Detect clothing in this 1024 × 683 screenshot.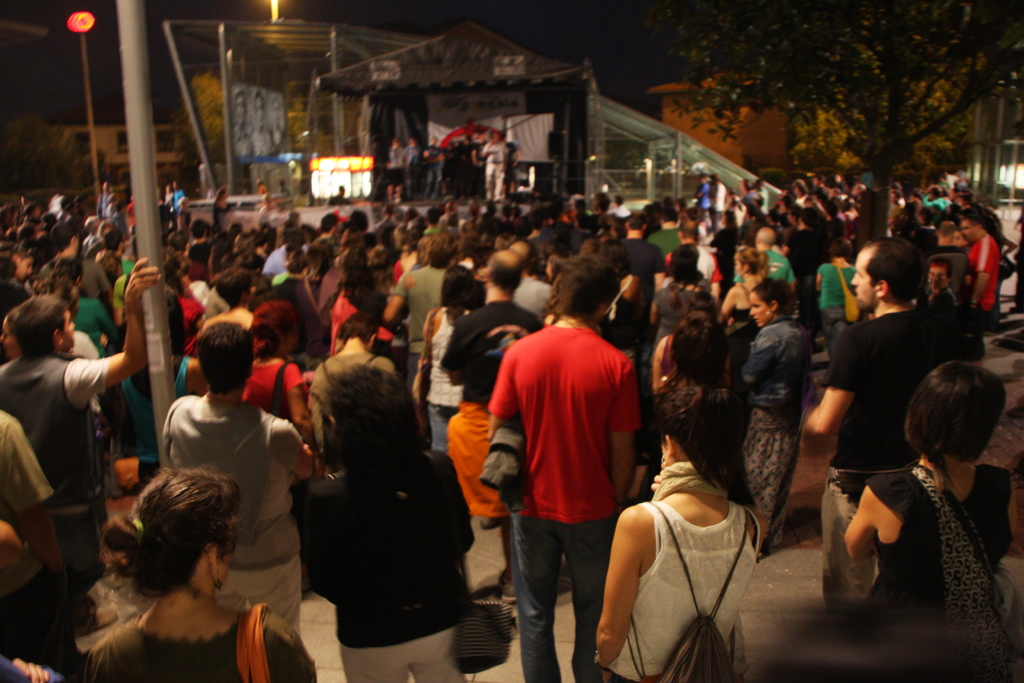
Detection: [159, 395, 315, 627].
